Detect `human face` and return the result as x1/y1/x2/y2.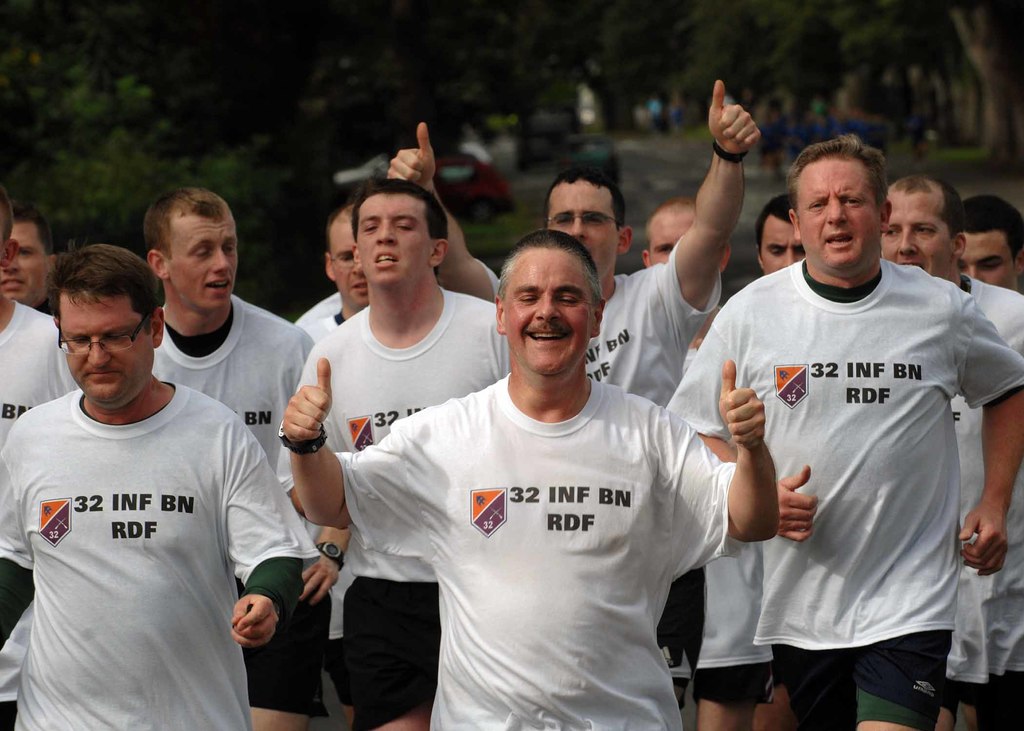
493/250/600/376.
